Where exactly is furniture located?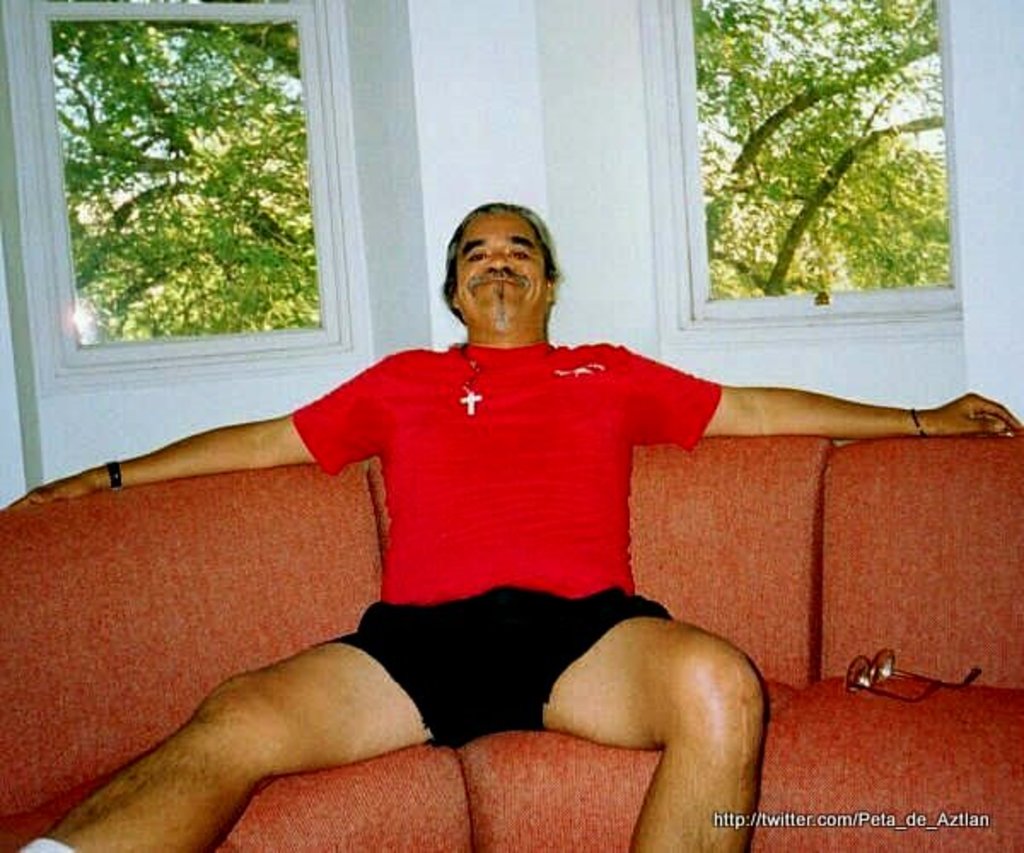
Its bounding box is bbox(0, 433, 1022, 851).
